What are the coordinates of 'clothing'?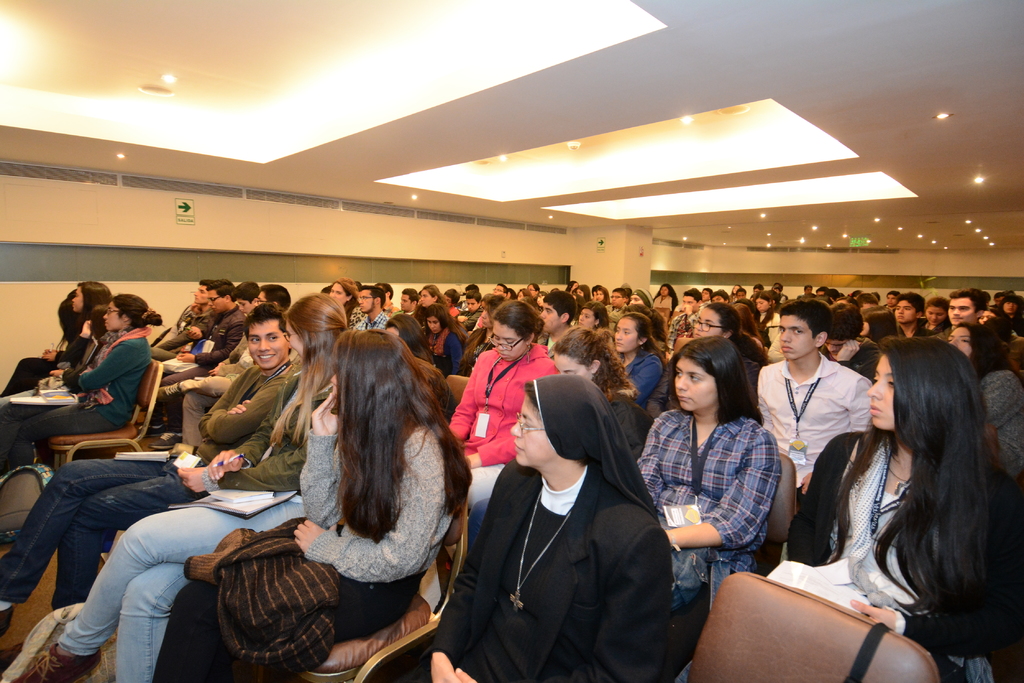
pyautogui.locateOnScreen(785, 421, 1014, 654).
